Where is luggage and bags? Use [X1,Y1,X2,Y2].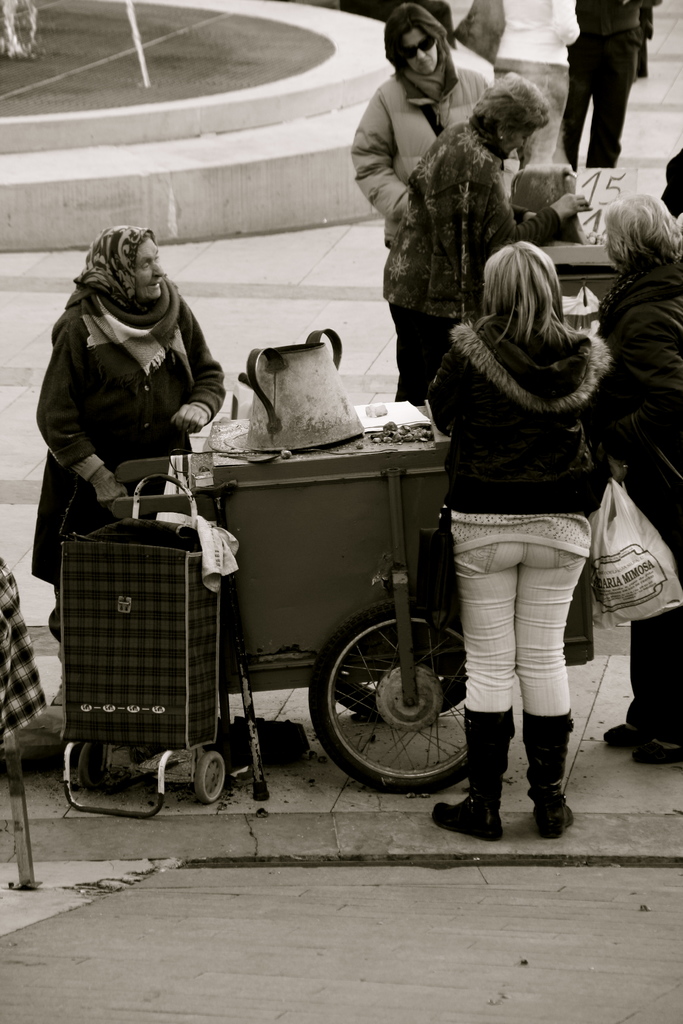
[589,475,682,625].
